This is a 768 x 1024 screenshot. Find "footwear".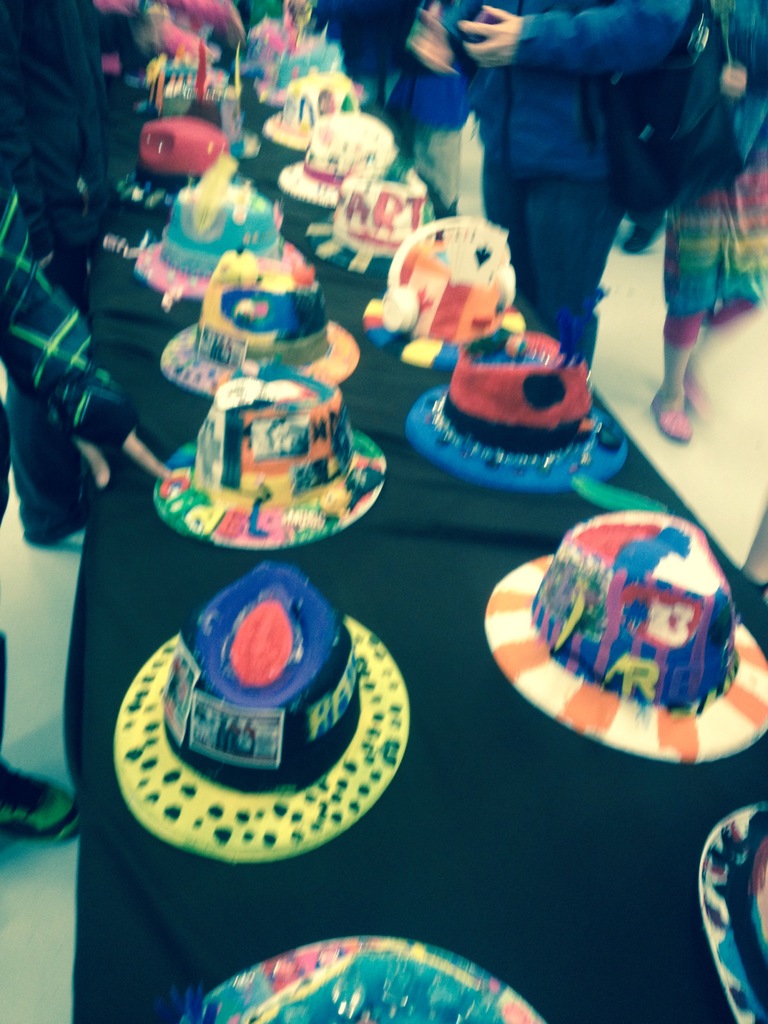
Bounding box: {"left": 653, "top": 390, "right": 698, "bottom": 436}.
